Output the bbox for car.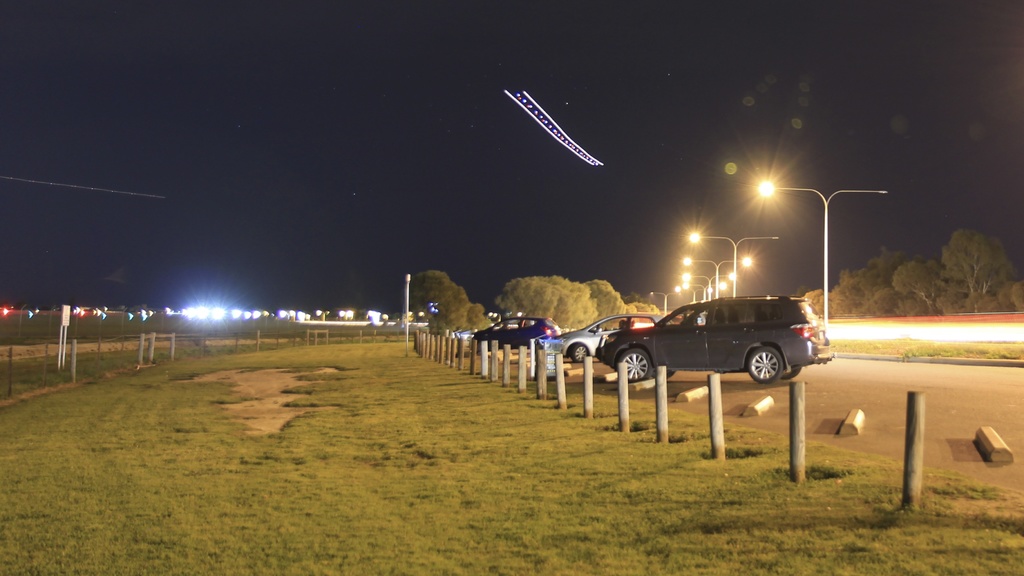
597:293:833:387.
